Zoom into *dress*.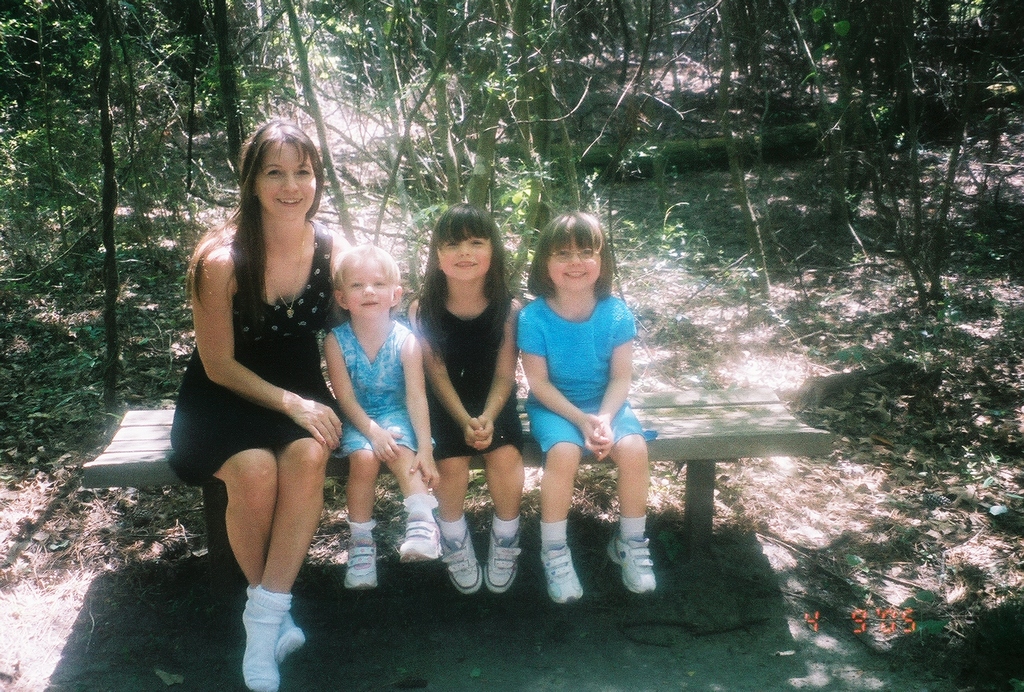
Zoom target: left=520, top=294, right=651, bottom=456.
